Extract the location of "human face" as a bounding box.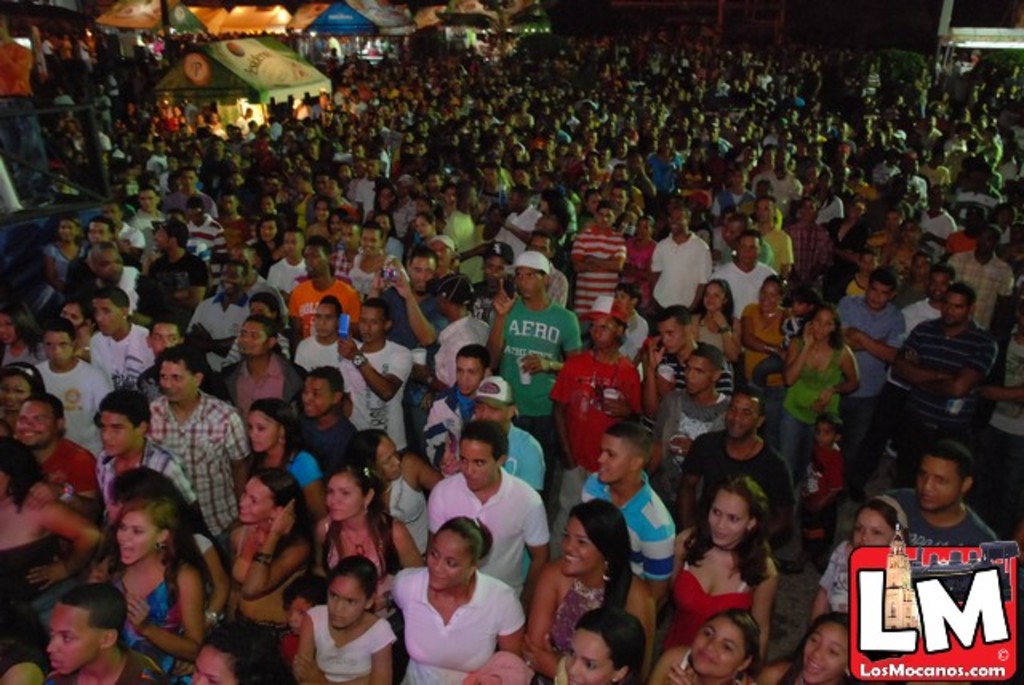
{"x1": 102, "y1": 408, "x2": 130, "y2": 451}.
